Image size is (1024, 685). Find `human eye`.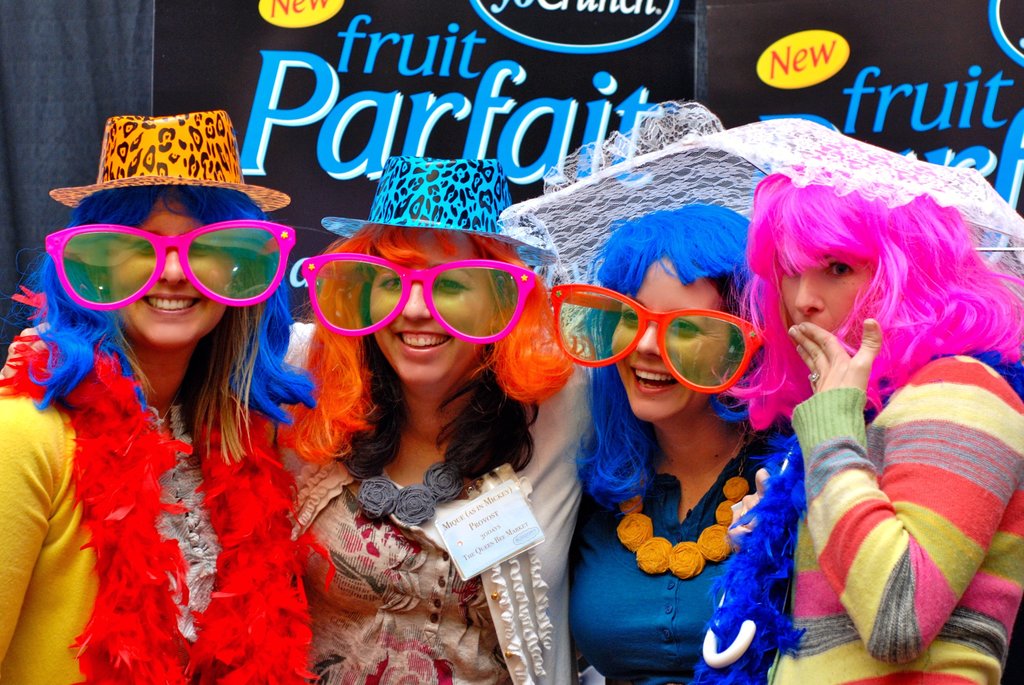
620 309 638 330.
